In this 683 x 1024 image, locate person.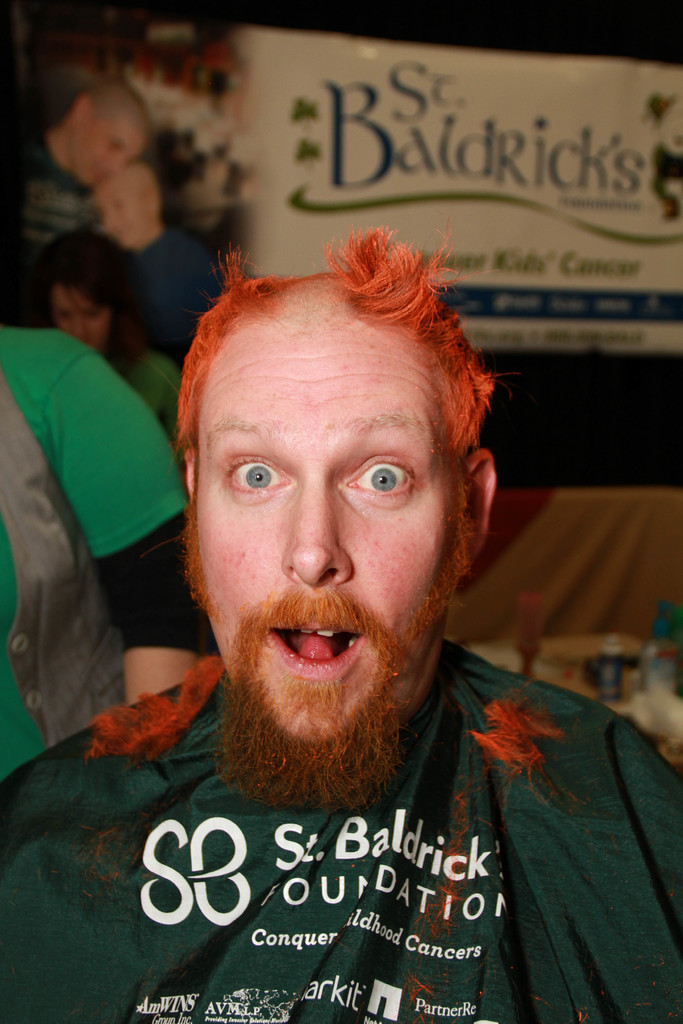
Bounding box: <box>93,159,222,358</box>.
